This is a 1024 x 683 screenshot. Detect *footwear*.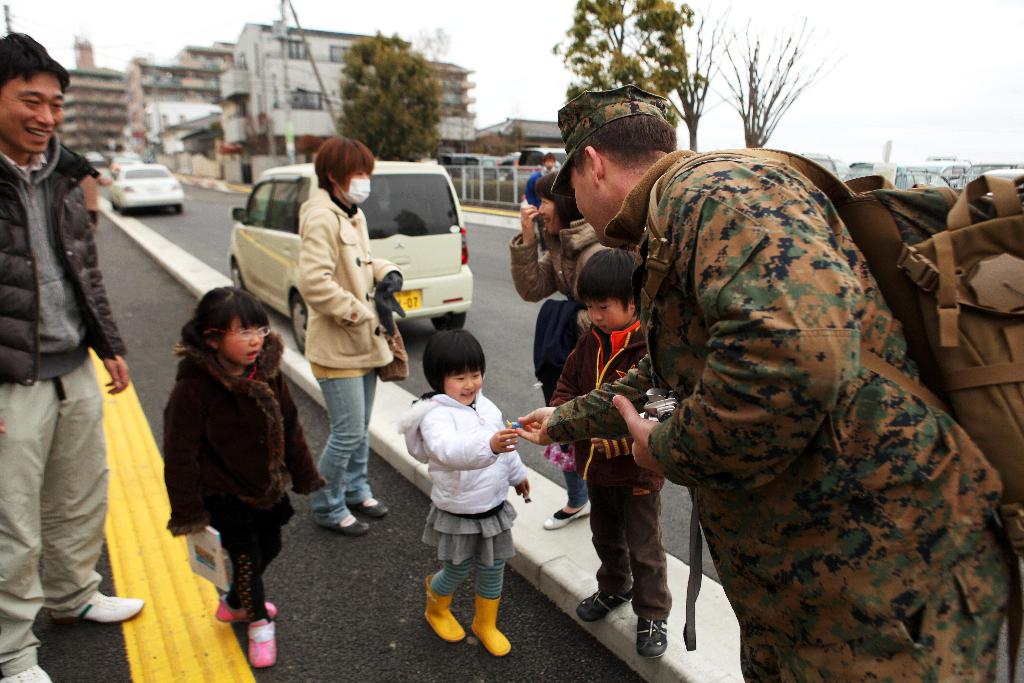
[left=211, top=595, right=278, bottom=621].
